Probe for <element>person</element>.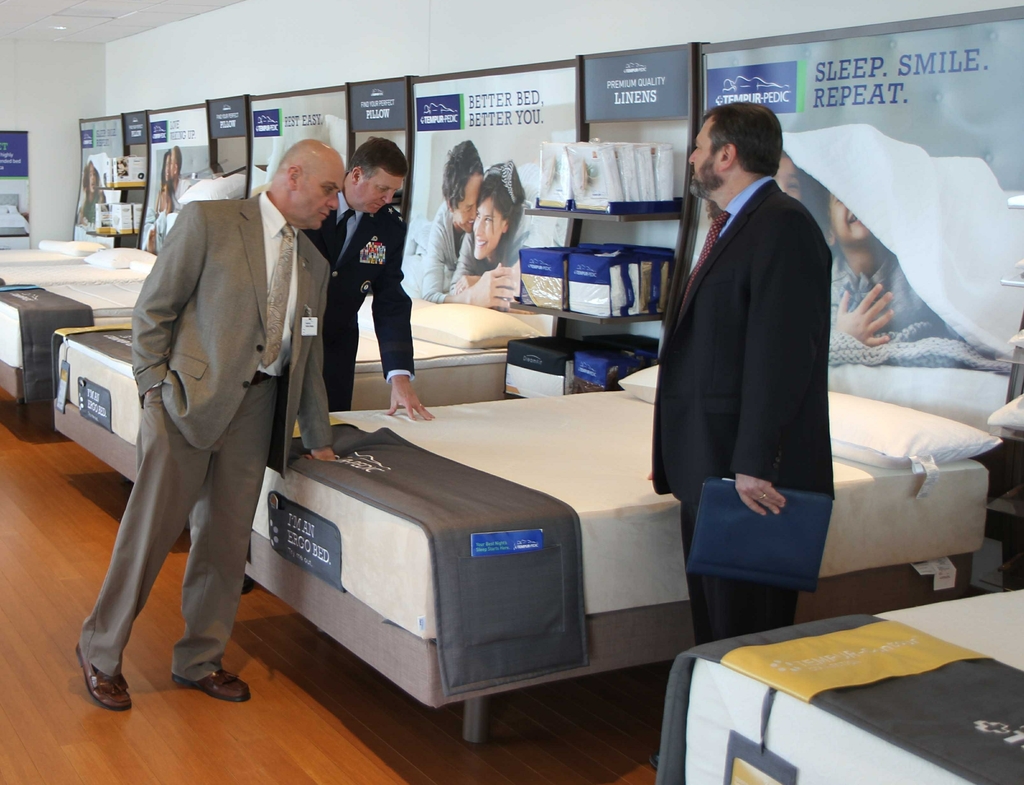
Probe result: {"left": 246, "top": 131, "right": 435, "bottom": 595}.
